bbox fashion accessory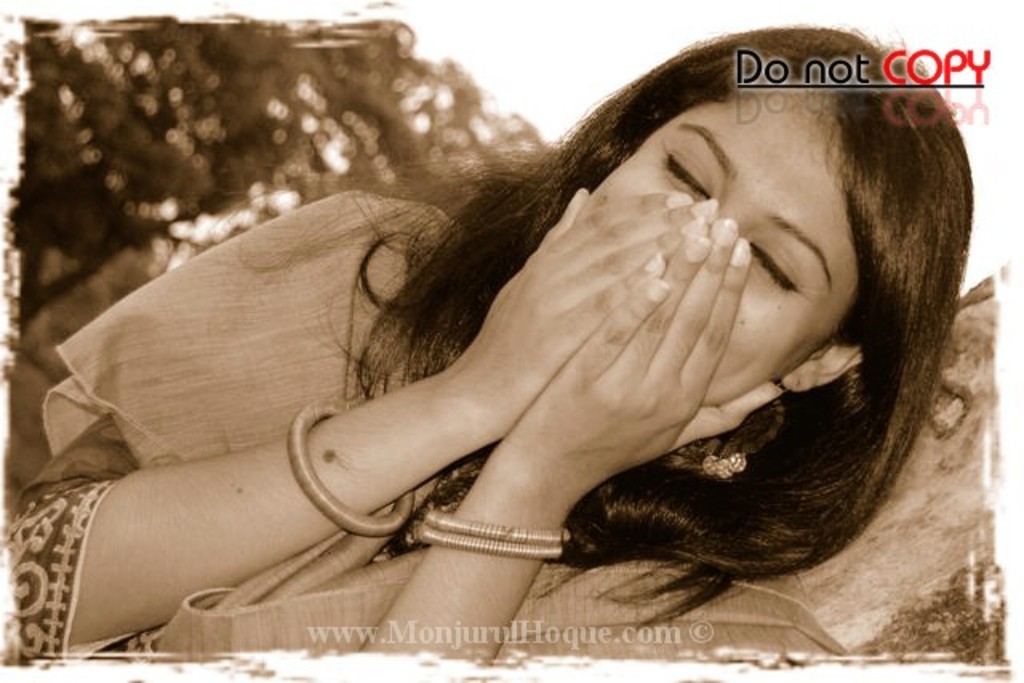
(291,395,416,536)
